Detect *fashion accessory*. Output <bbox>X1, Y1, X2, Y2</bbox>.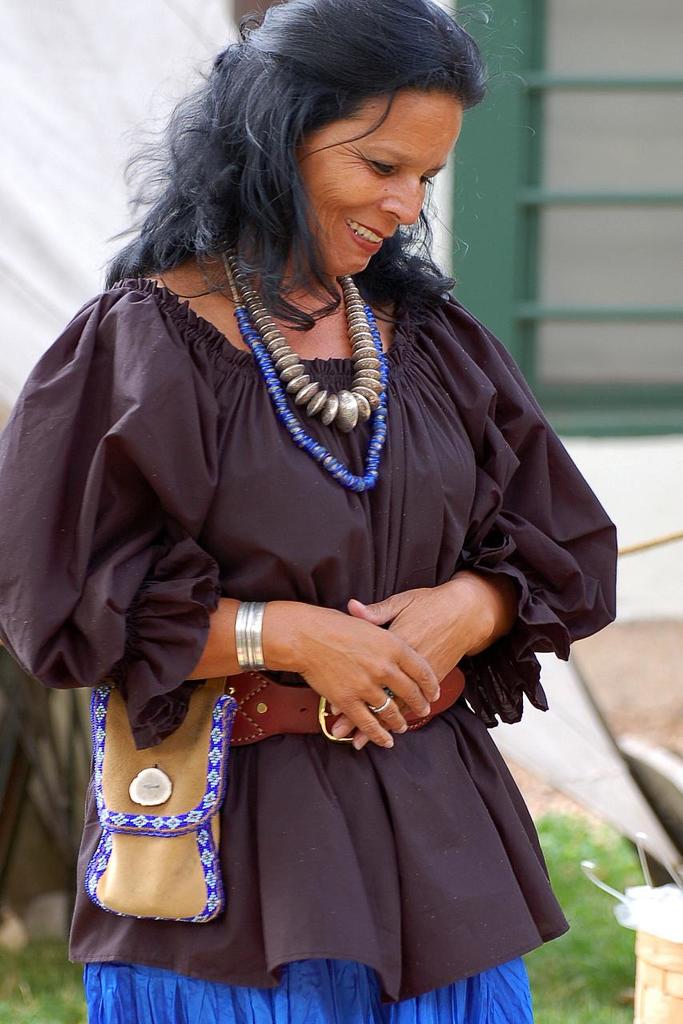
<bbox>227, 242, 380, 436</bbox>.
